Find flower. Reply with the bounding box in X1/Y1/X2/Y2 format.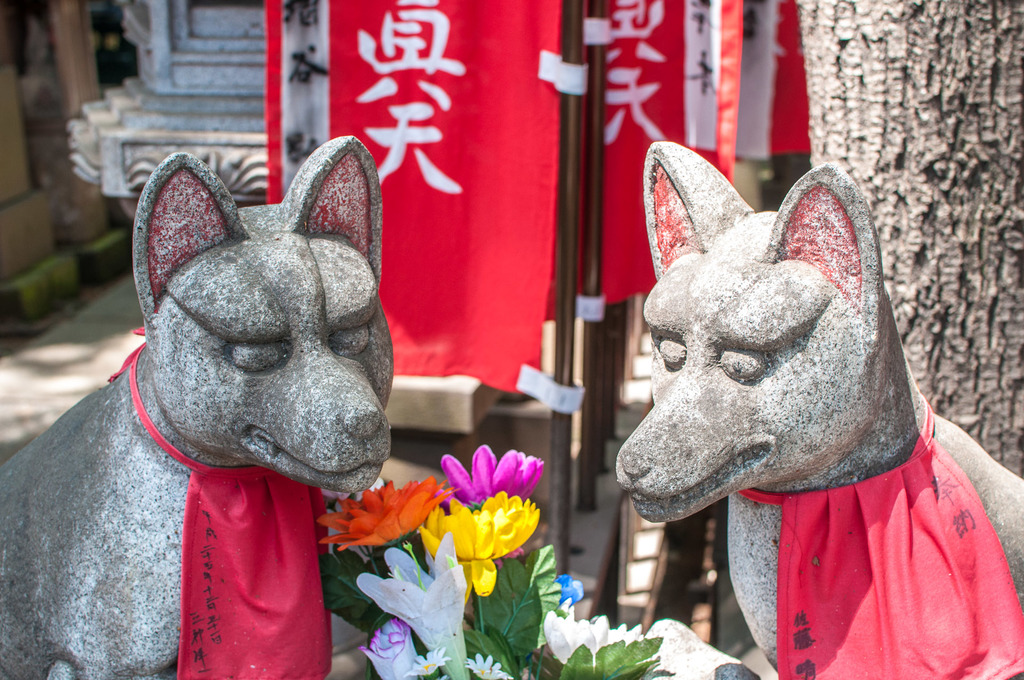
358/618/420/679.
